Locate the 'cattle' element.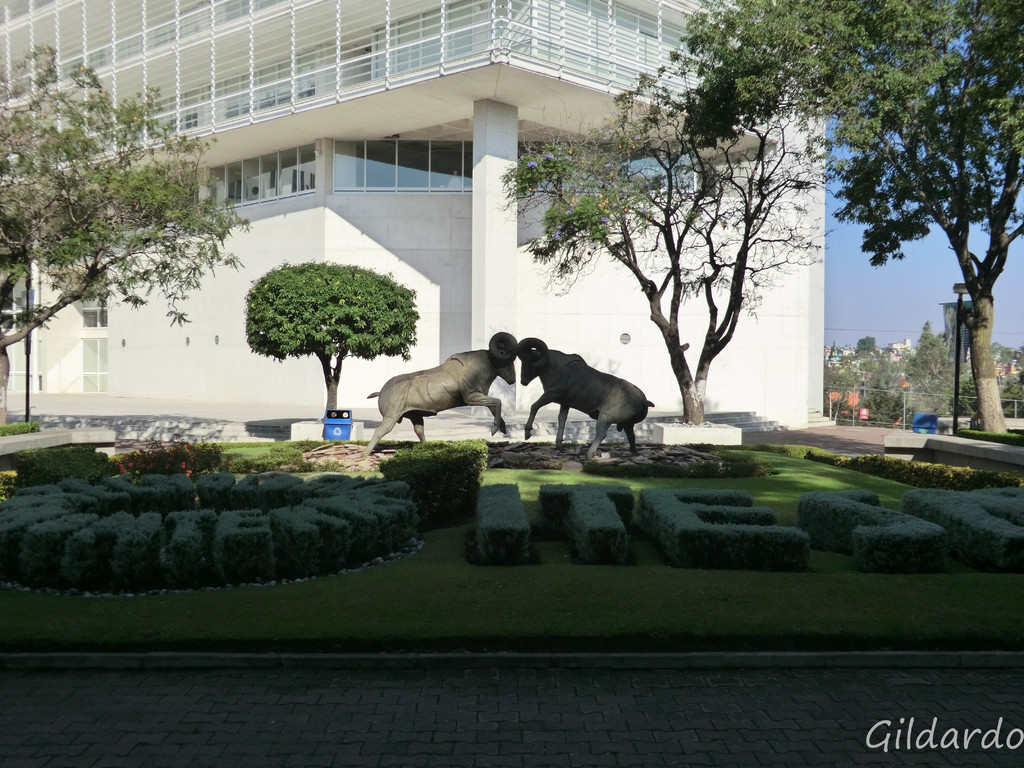
Element bbox: (x1=362, y1=329, x2=518, y2=456).
